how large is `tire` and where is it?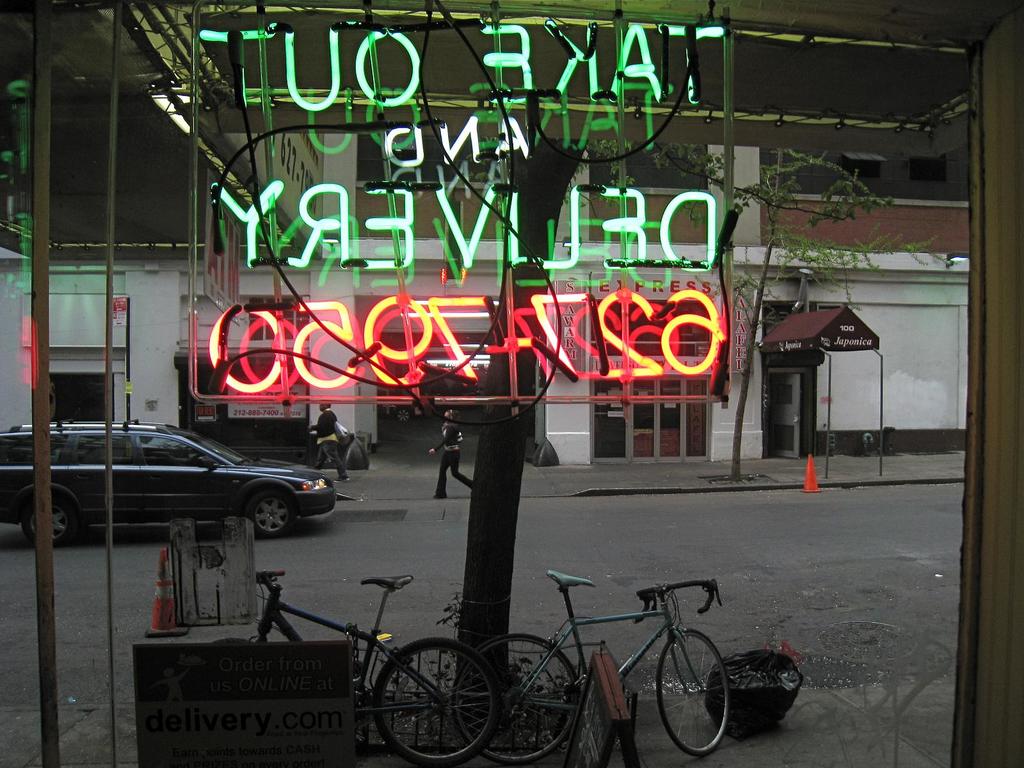
Bounding box: bbox=[24, 491, 83, 552].
